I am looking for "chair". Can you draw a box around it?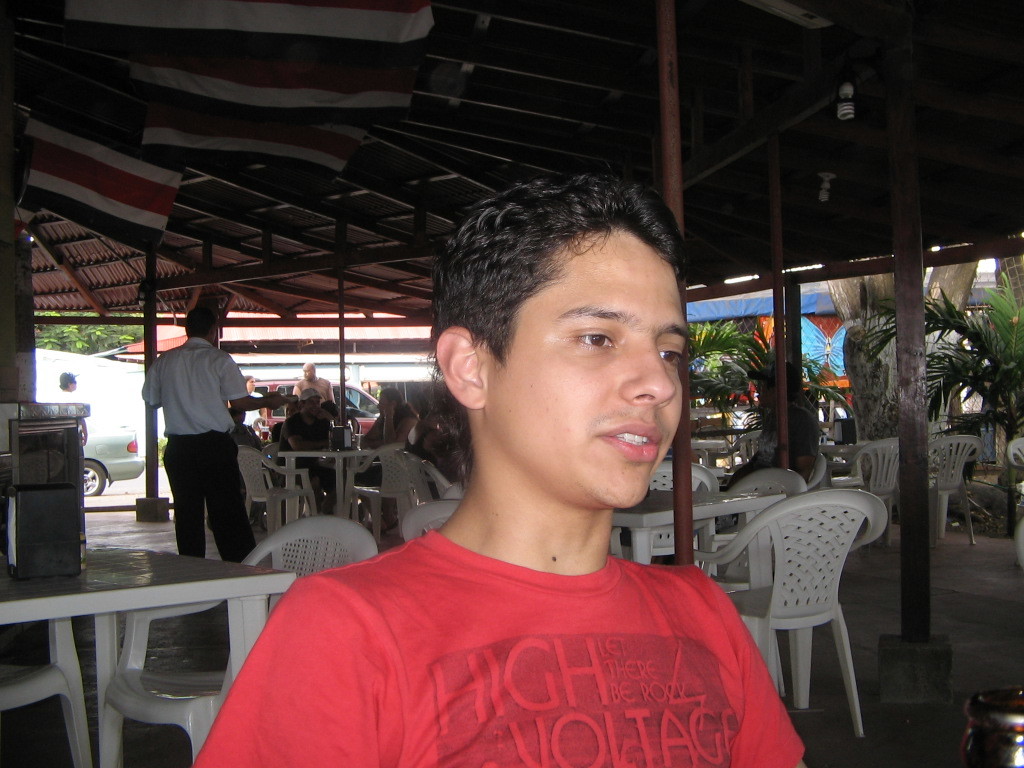
Sure, the bounding box is [left=1003, top=437, right=1023, bottom=480].
